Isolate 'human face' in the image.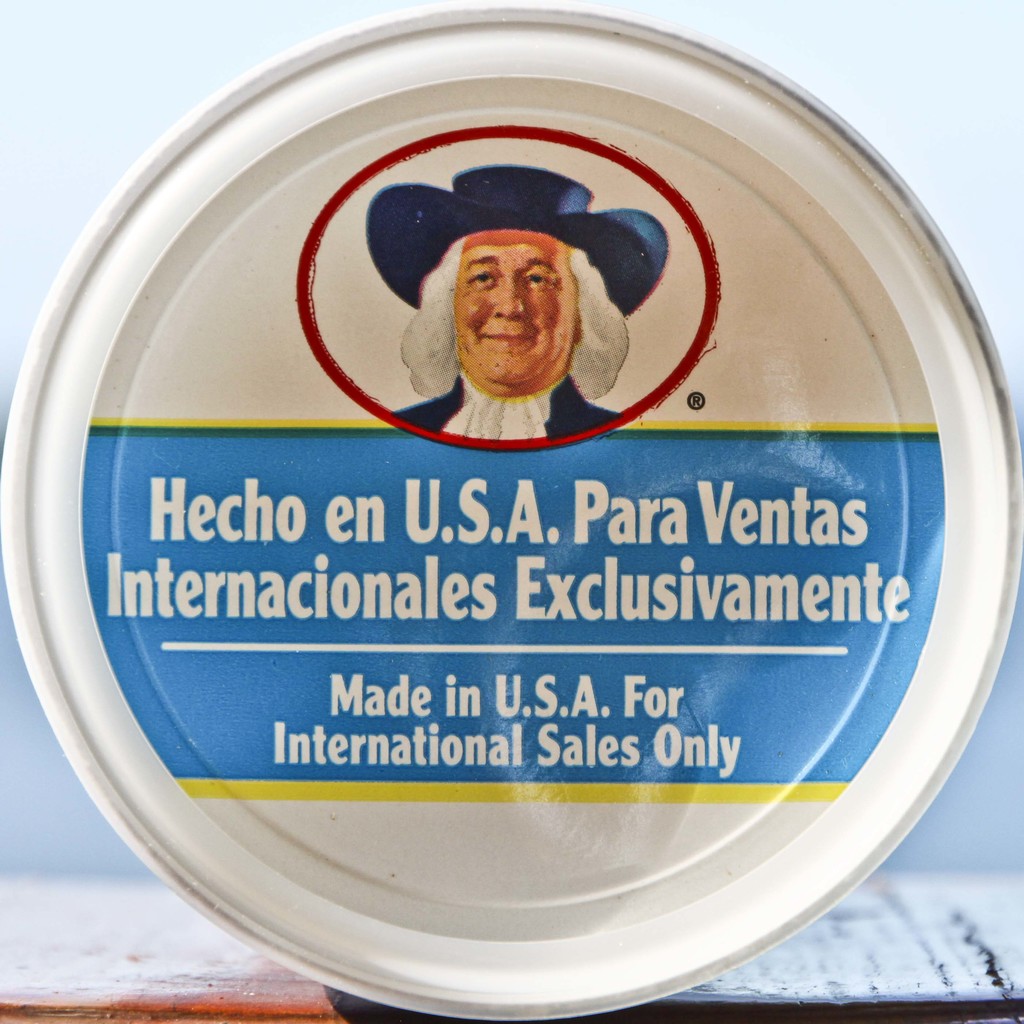
Isolated region: locate(456, 219, 580, 393).
